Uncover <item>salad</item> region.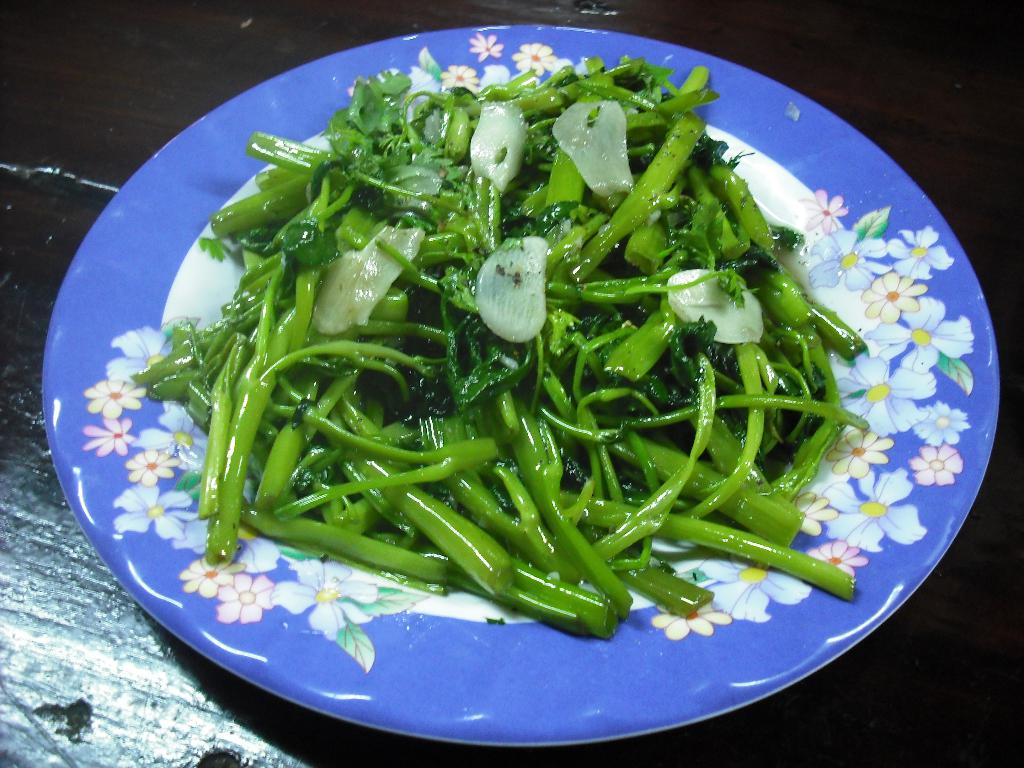
Uncovered: crop(113, 40, 924, 697).
